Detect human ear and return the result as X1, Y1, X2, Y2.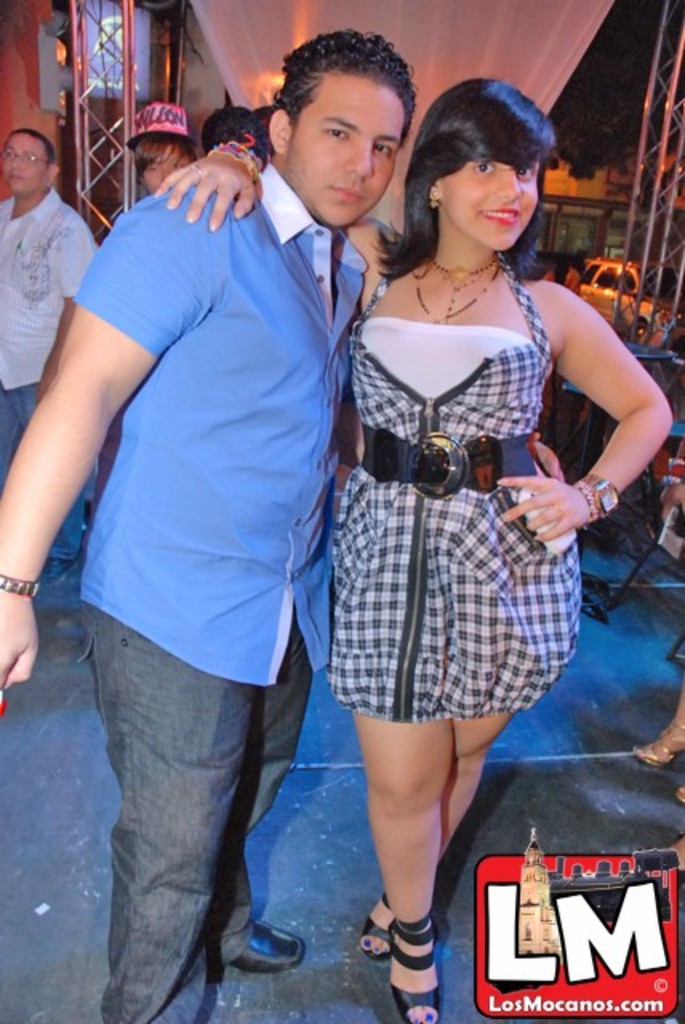
427, 179, 445, 203.
